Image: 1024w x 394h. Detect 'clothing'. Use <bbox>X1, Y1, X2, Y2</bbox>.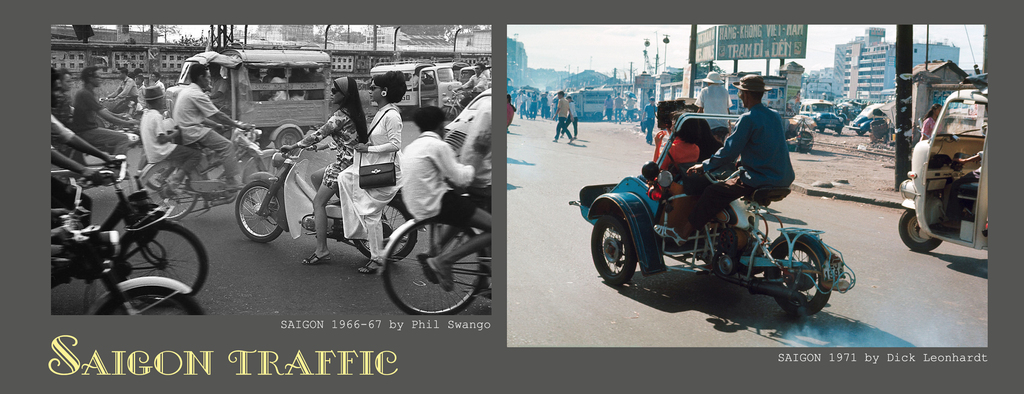
<bbox>296, 106, 362, 190</bbox>.
